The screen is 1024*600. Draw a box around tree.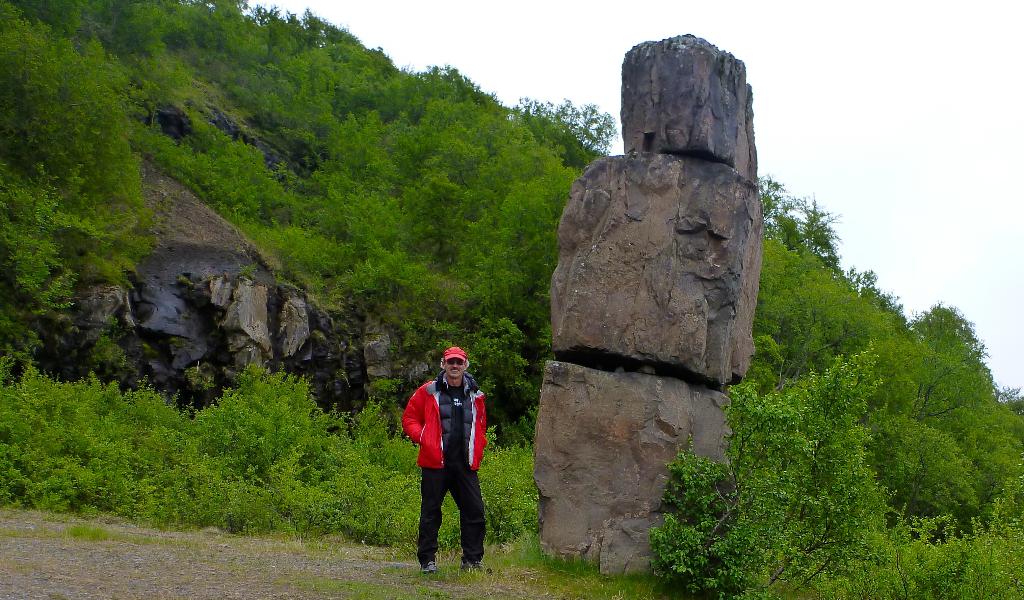
rect(650, 345, 888, 599).
